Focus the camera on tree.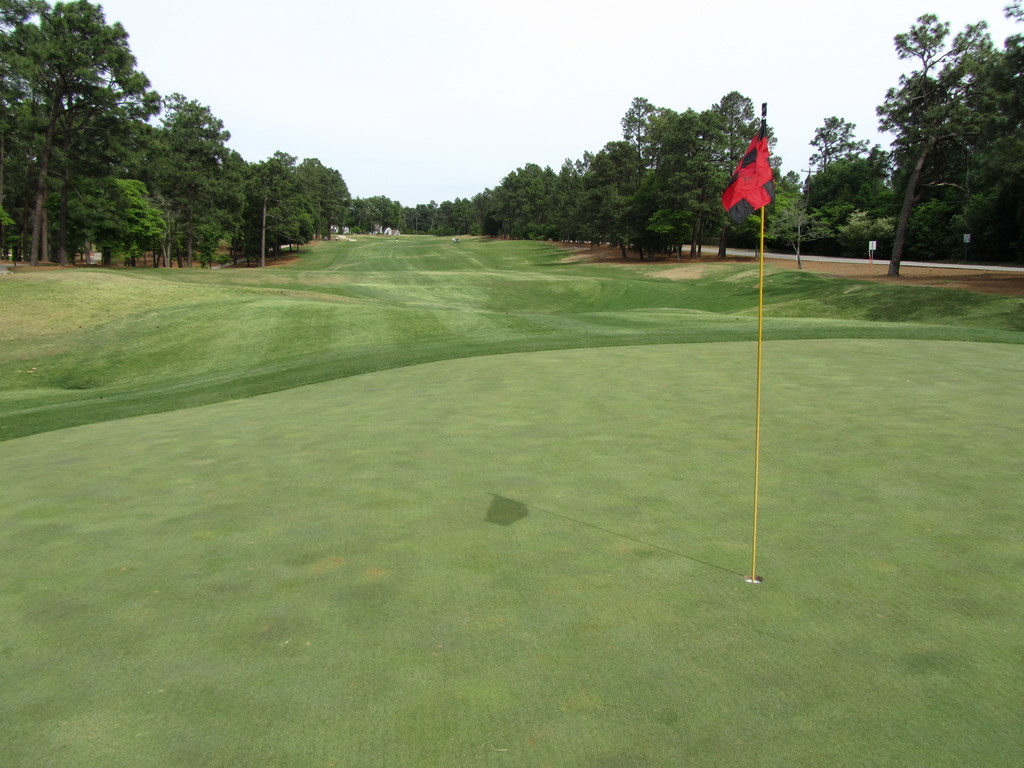
Focus region: bbox=[284, 157, 356, 245].
